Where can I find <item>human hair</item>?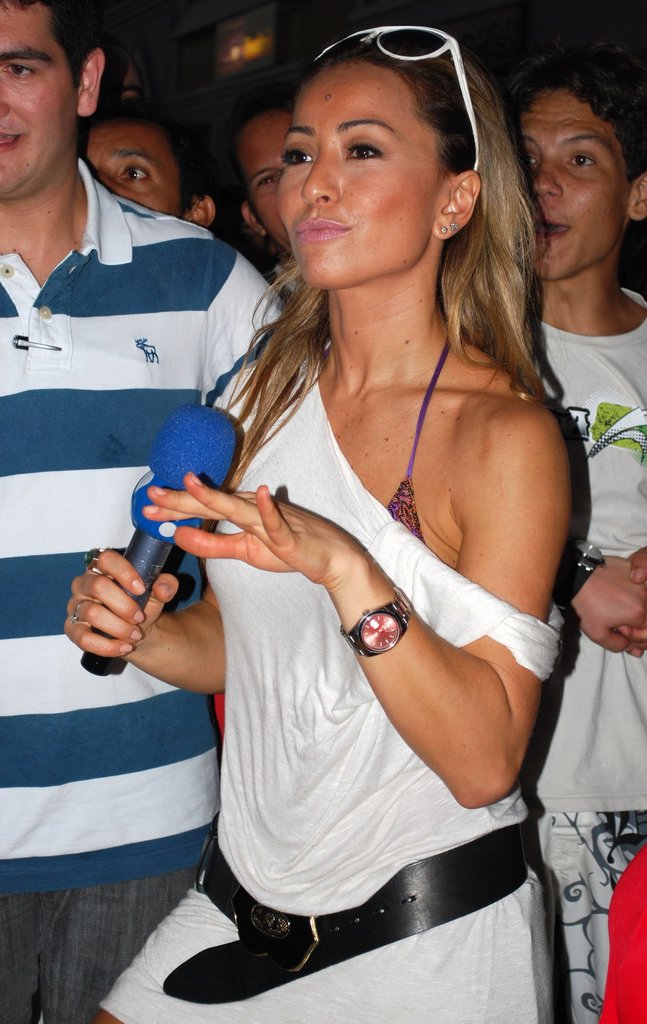
You can find it at 201/28/556/565.
